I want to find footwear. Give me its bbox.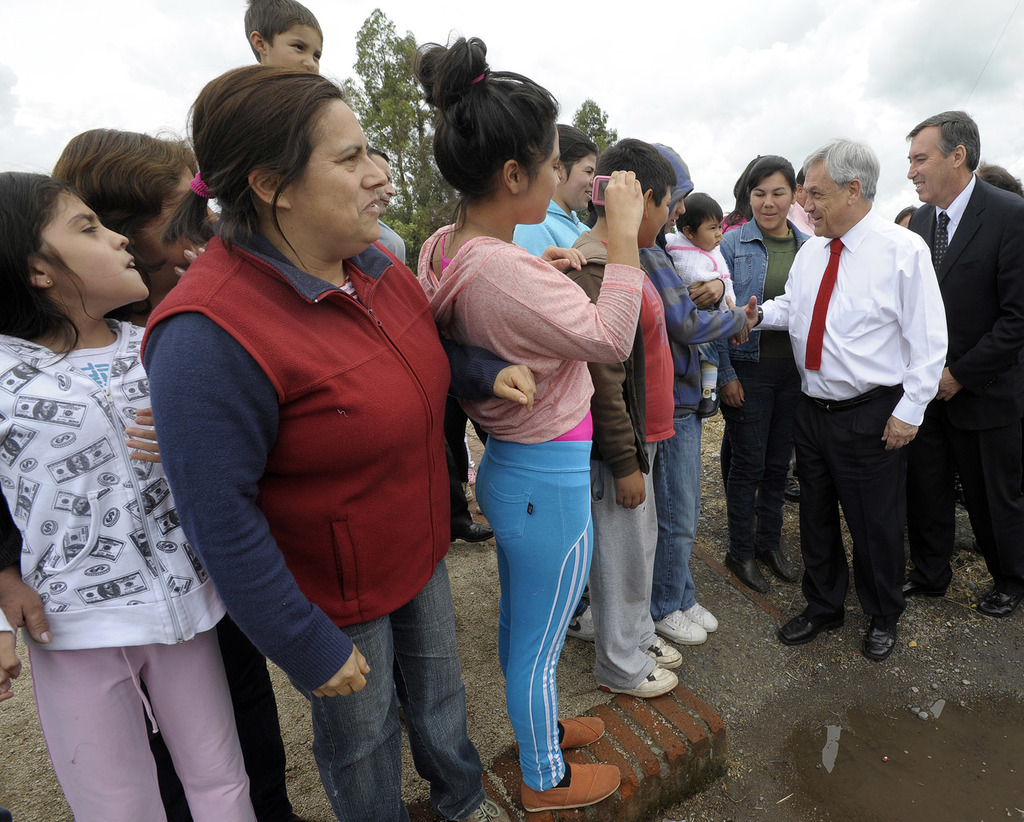
l=653, t=608, r=707, b=652.
